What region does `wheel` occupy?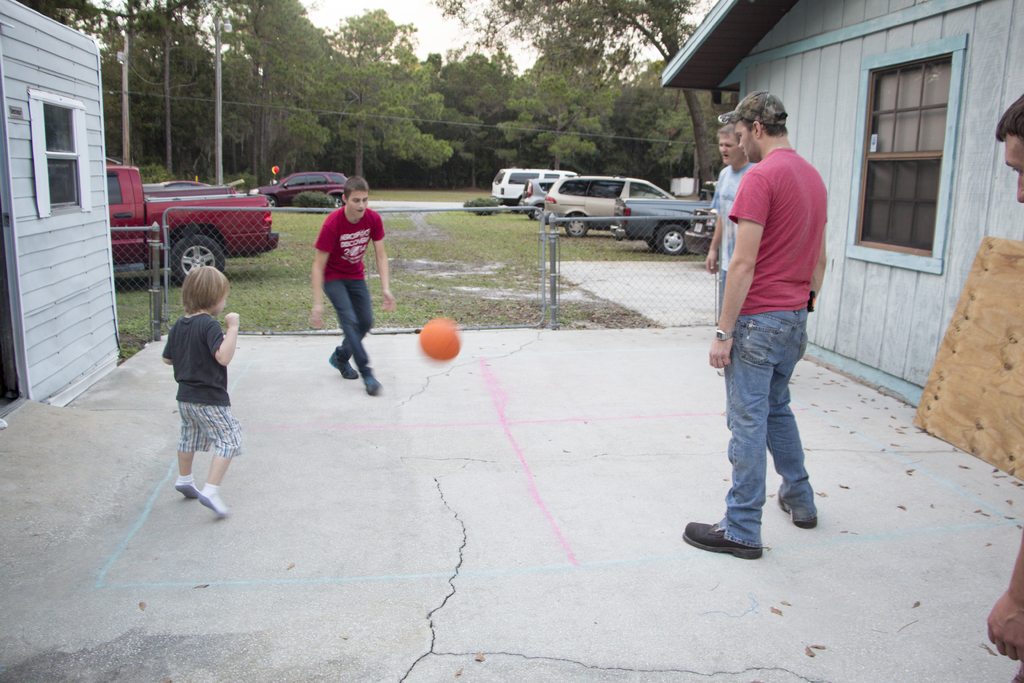
bbox=[332, 196, 344, 208].
